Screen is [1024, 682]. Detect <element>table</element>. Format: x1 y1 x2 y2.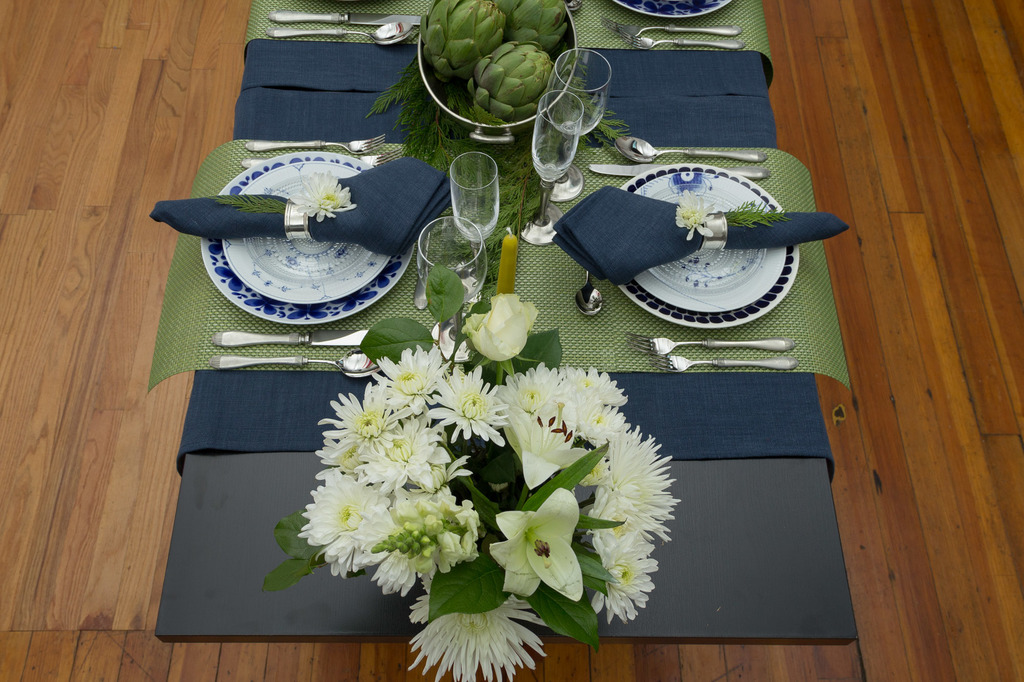
0 0 1023 681.
